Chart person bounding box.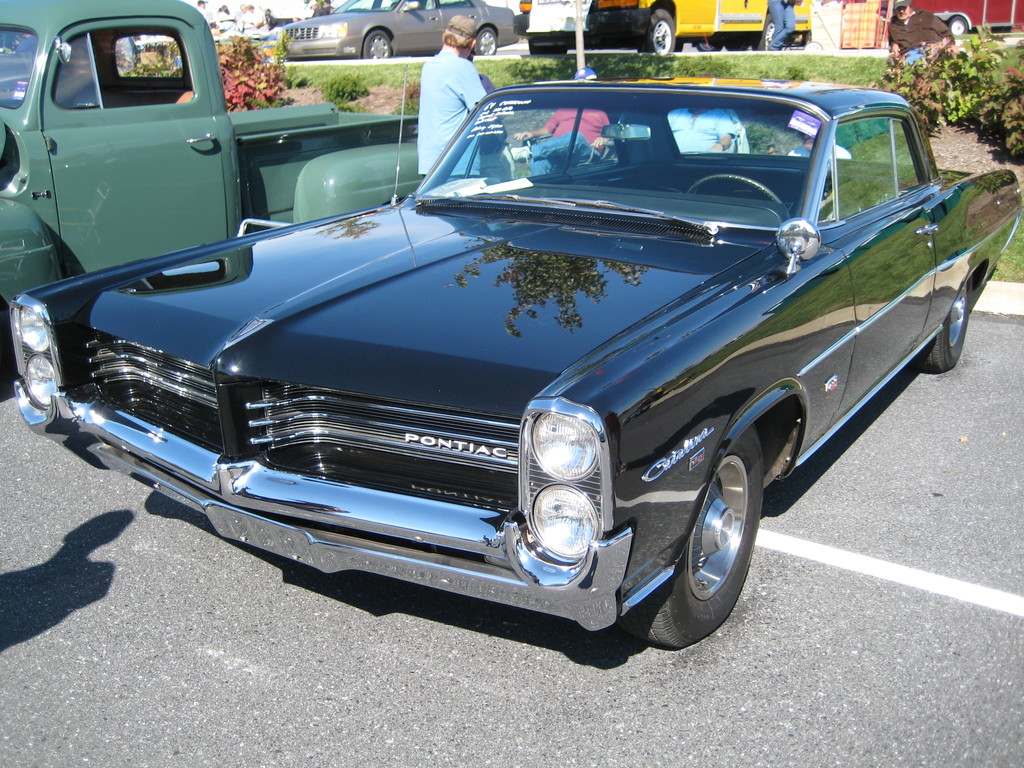
Charted: 763, 0, 801, 53.
